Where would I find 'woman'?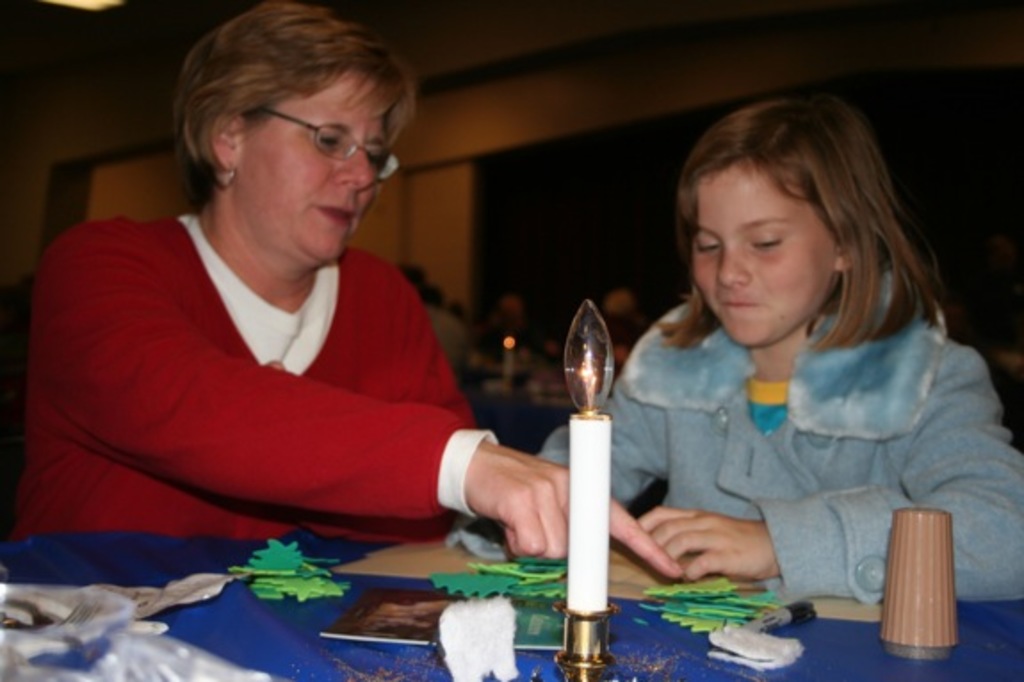
At 534/78/1022/659.
